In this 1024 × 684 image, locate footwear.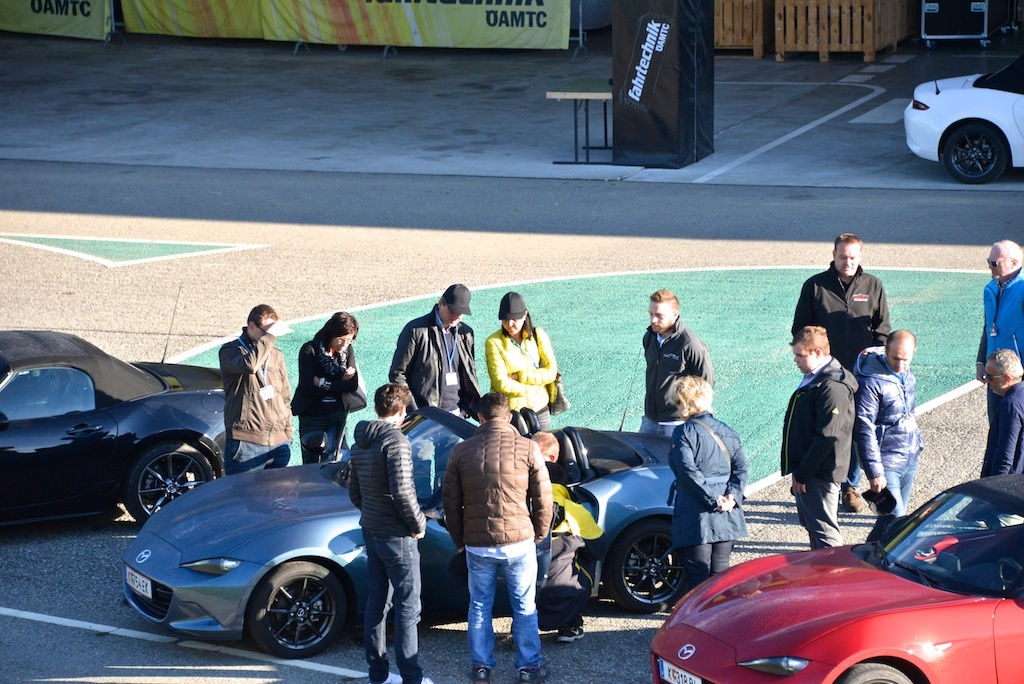
Bounding box: 518, 664, 545, 679.
